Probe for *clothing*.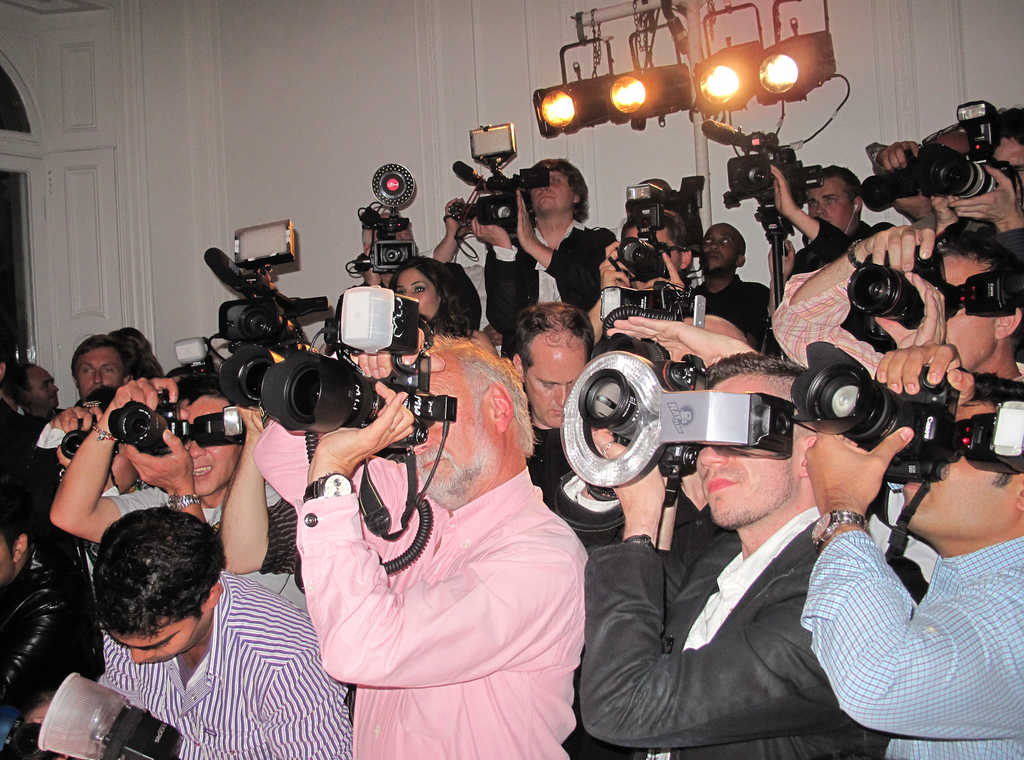
Probe result: left=297, top=339, right=591, bottom=740.
